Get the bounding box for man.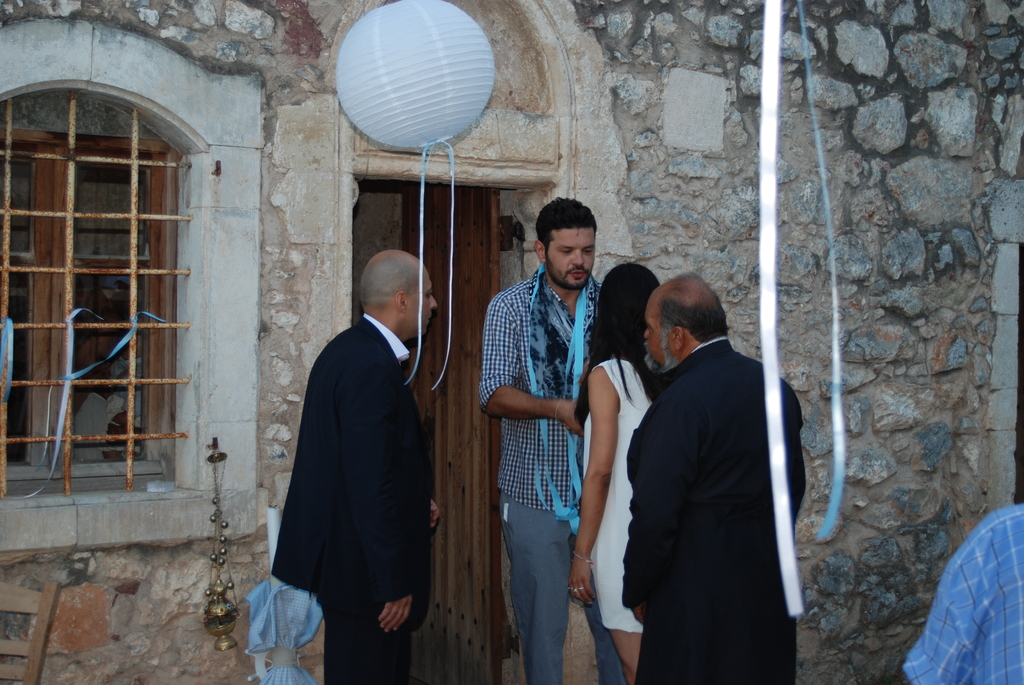
(left=262, top=251, right=439, bottom=684).
